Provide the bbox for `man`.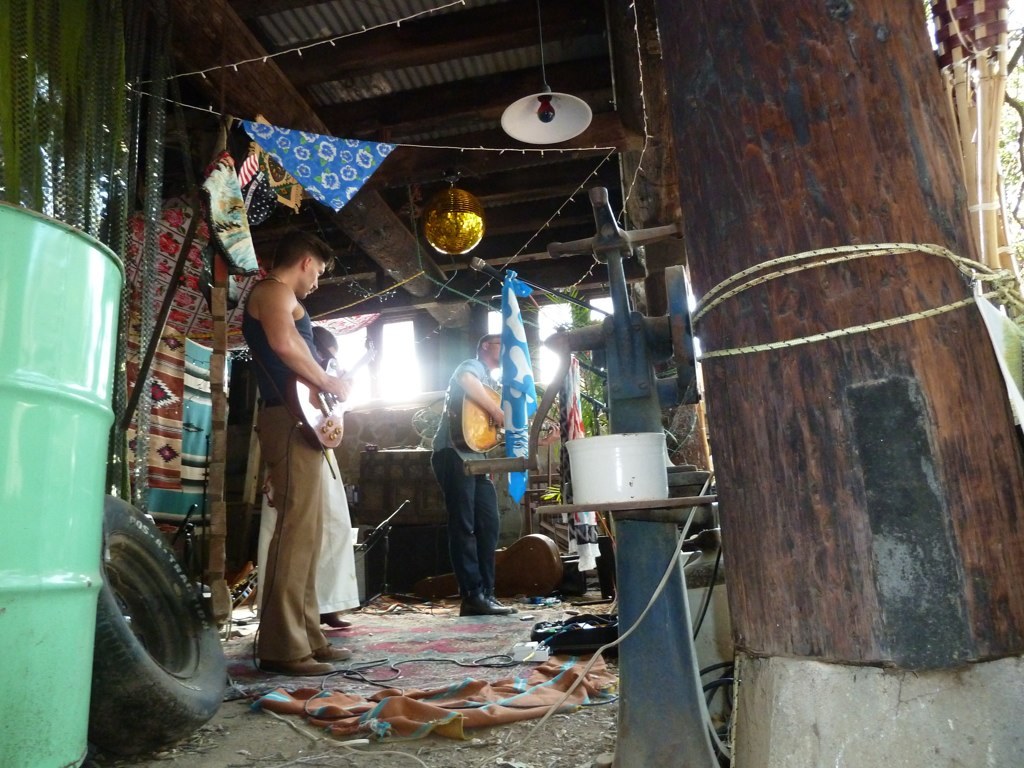
bbox=(220, 209, 366, 664).
